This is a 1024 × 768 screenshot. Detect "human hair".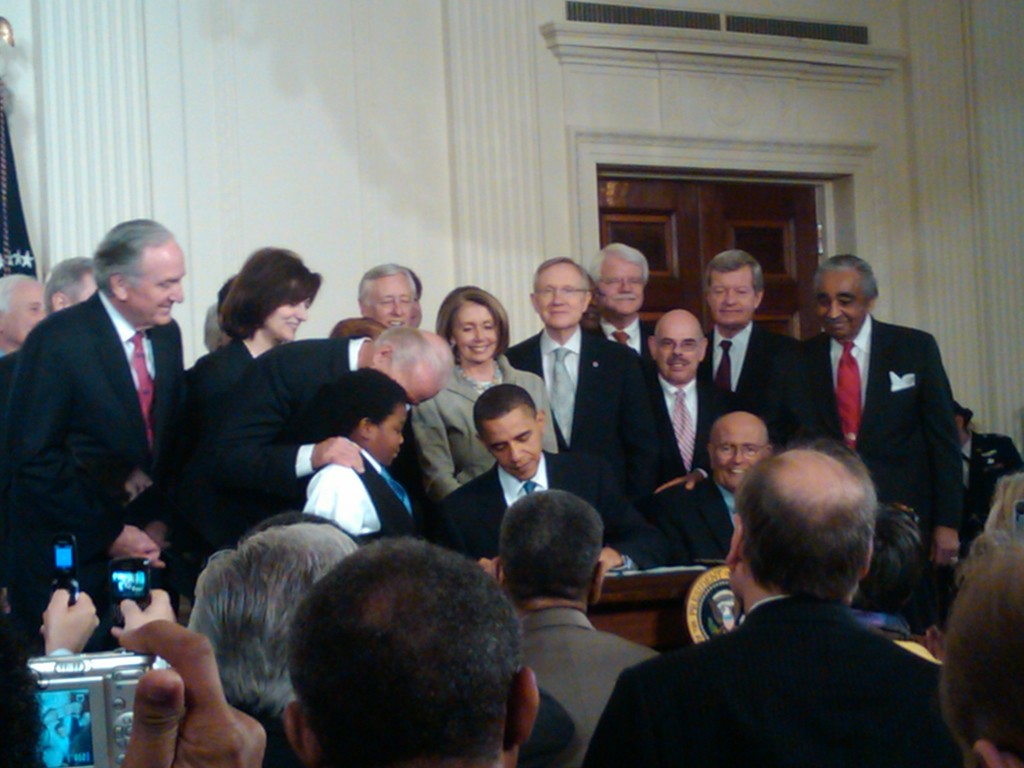
<bbox>586, 241, 649, 294</bbox>.
